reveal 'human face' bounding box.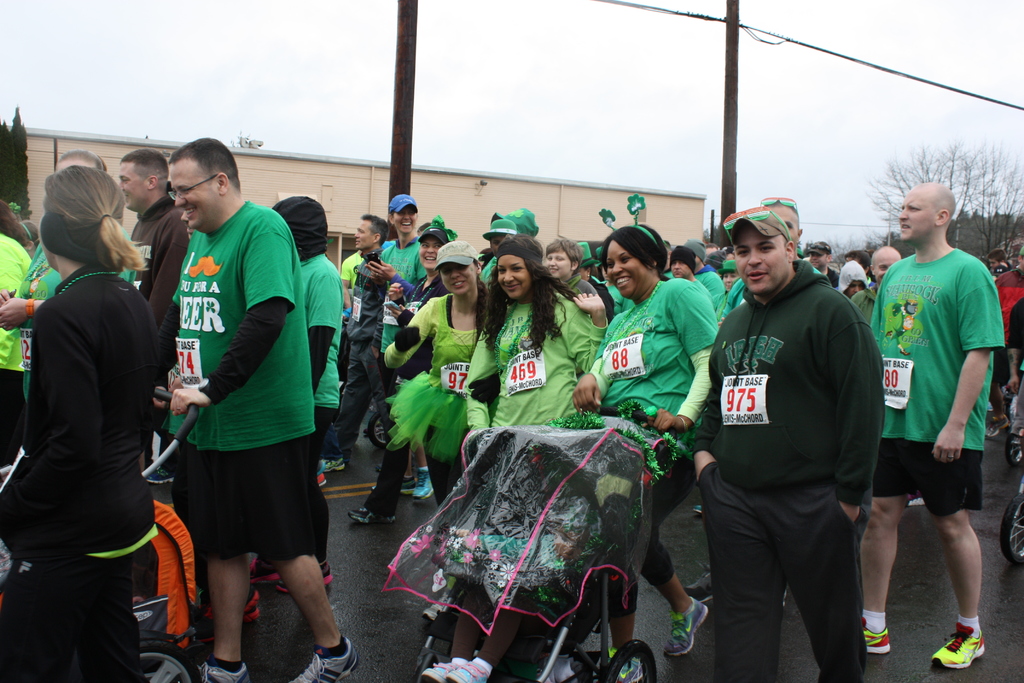
Revealed: BBox(836, 281, 867, 304).
